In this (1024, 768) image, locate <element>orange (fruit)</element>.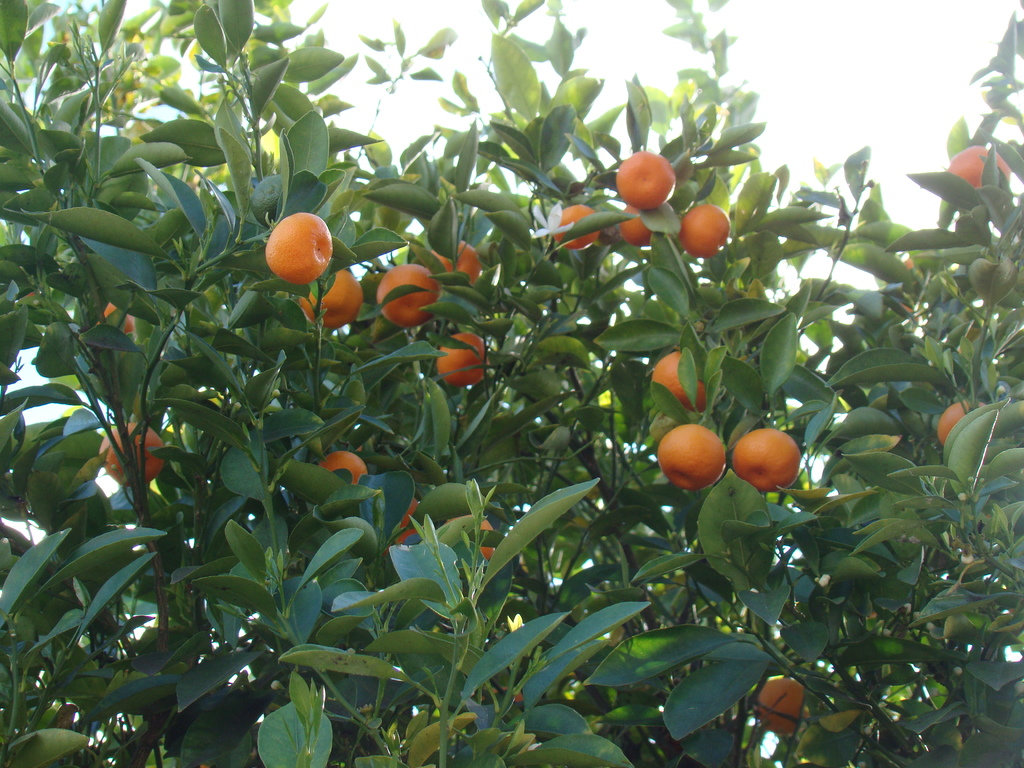
Bounding box: [x1=479, y1=514, x2=499, y2=565].
